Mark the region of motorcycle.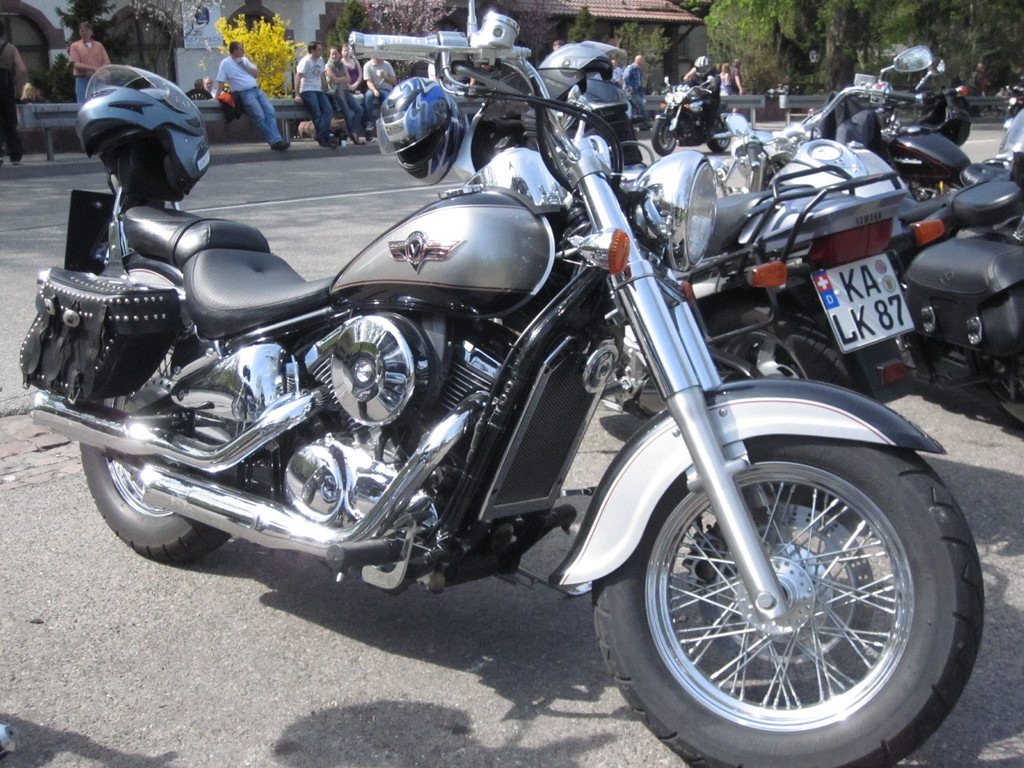
Region: 652, 74, 732, 152.
